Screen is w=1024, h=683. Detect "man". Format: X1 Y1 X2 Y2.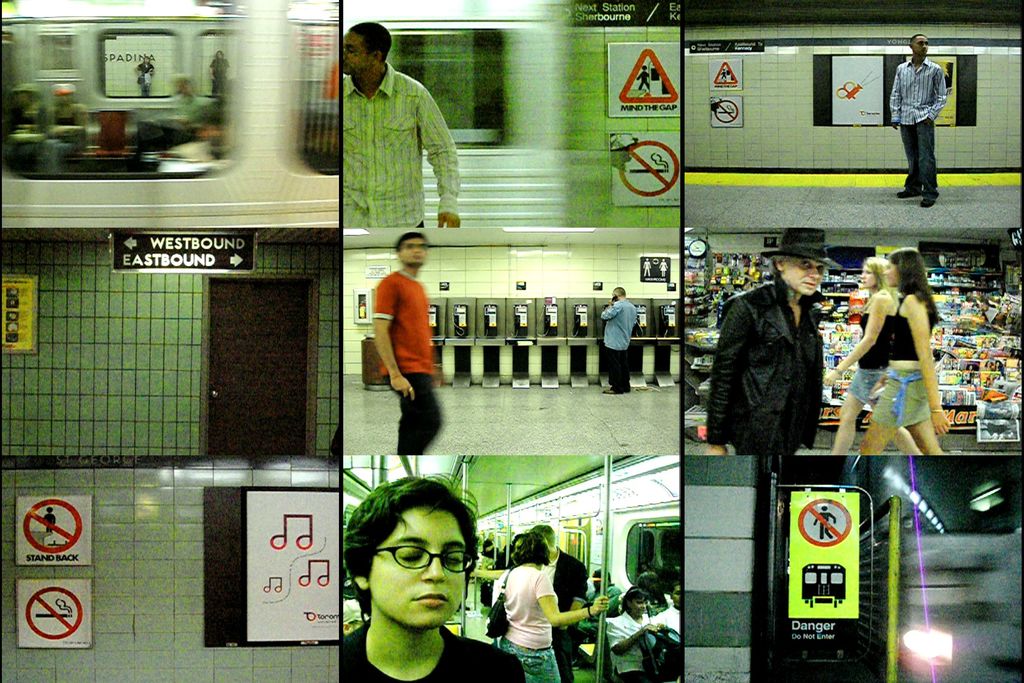
642 251 652 279.
